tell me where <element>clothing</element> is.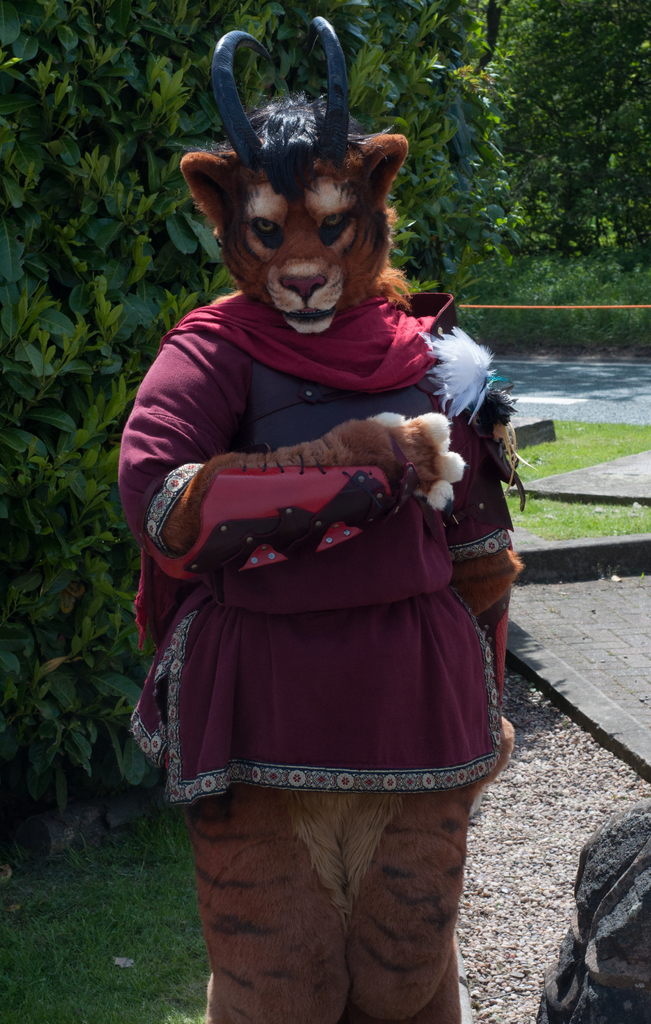
<element>clothing</element> is at x1=190 y1=767 x2=483 y2=1023.
